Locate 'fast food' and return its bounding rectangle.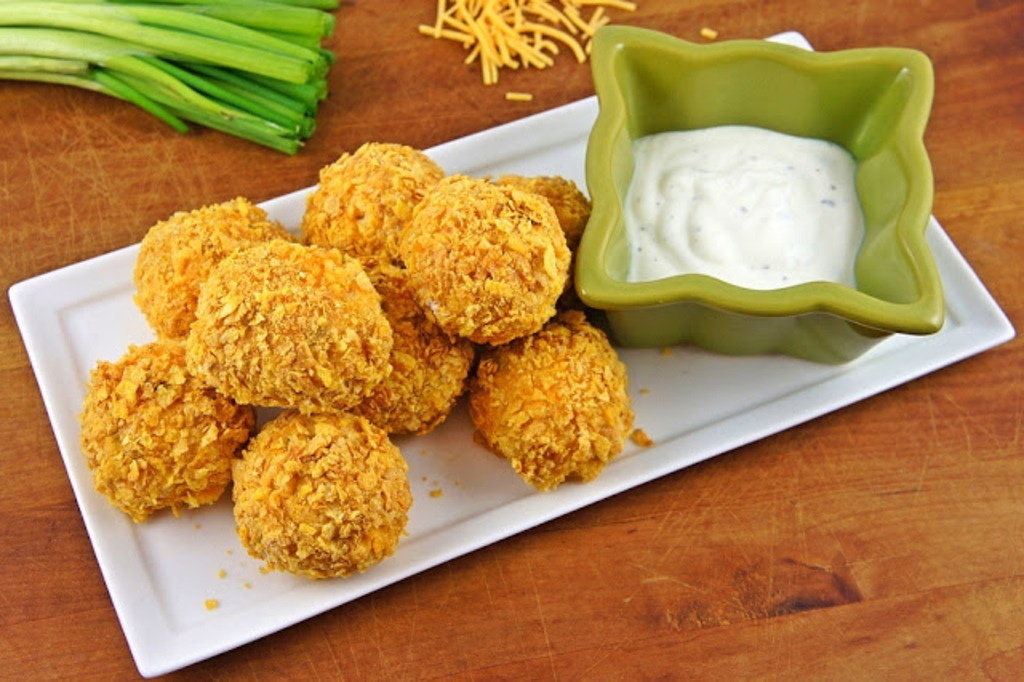
region(80, 341, 243, 517).
